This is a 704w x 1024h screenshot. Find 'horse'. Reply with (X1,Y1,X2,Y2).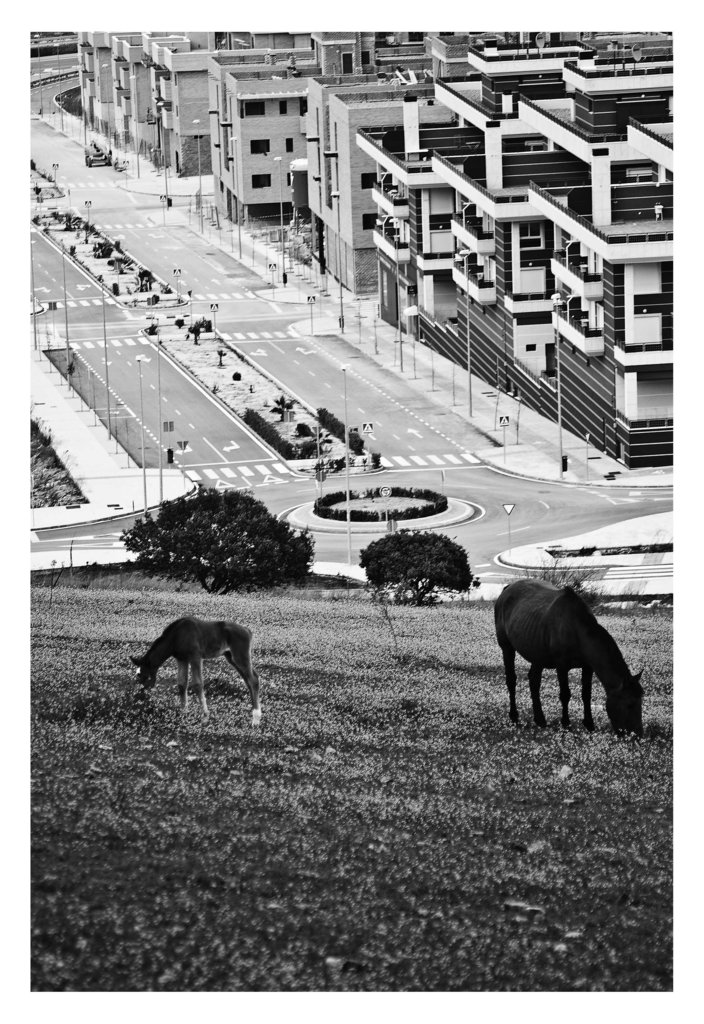
(492,574,649,742).
